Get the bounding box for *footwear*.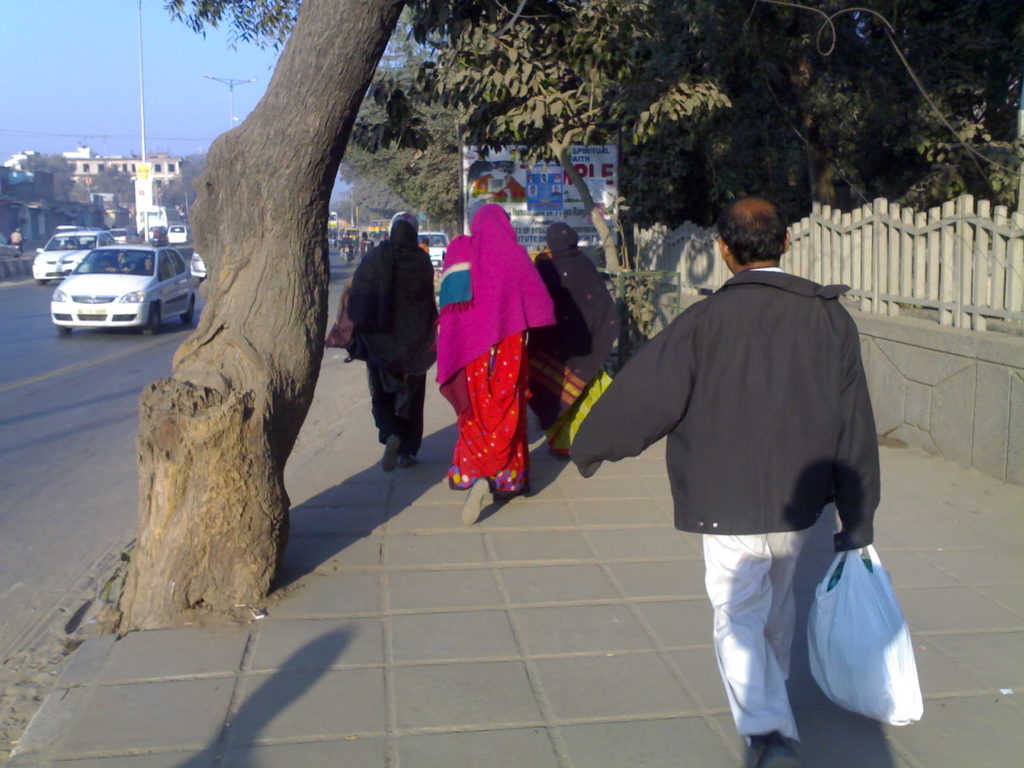
bbox(382, 435, 400, 471).
